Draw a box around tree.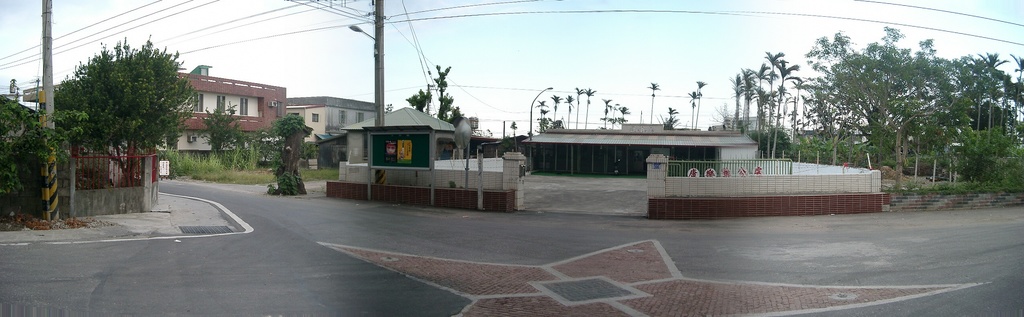
bbox=[601, 98, 612, 128].
